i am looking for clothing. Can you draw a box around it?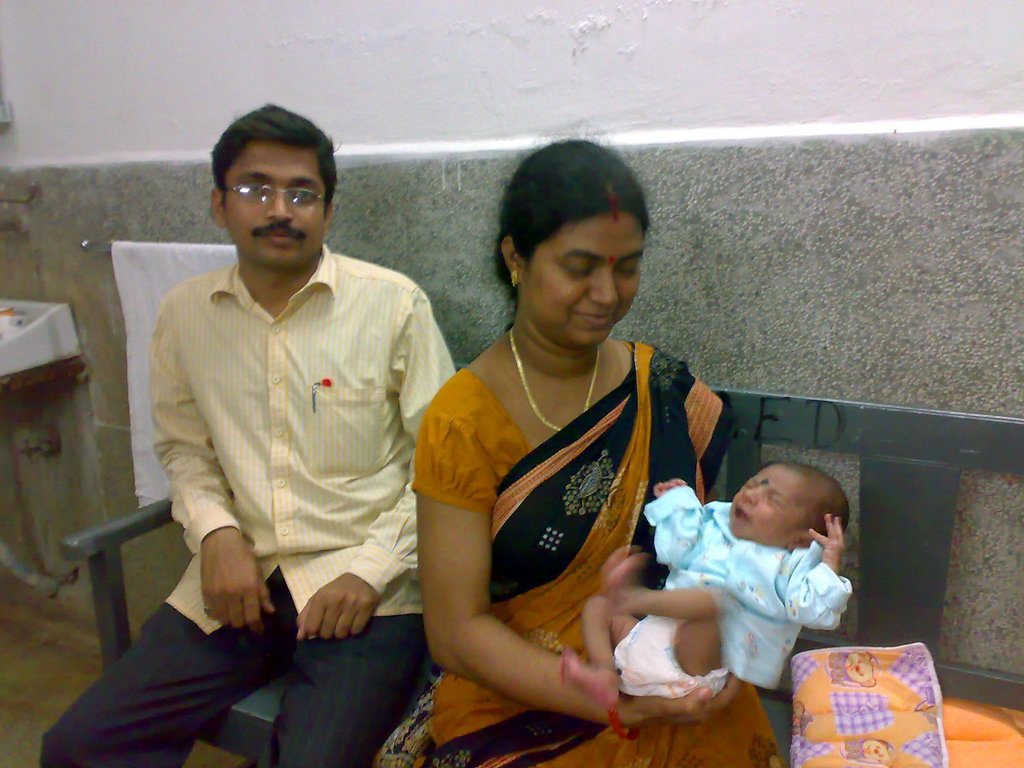
Sure, the bounding box is <box>429,337,834,737</box>.
